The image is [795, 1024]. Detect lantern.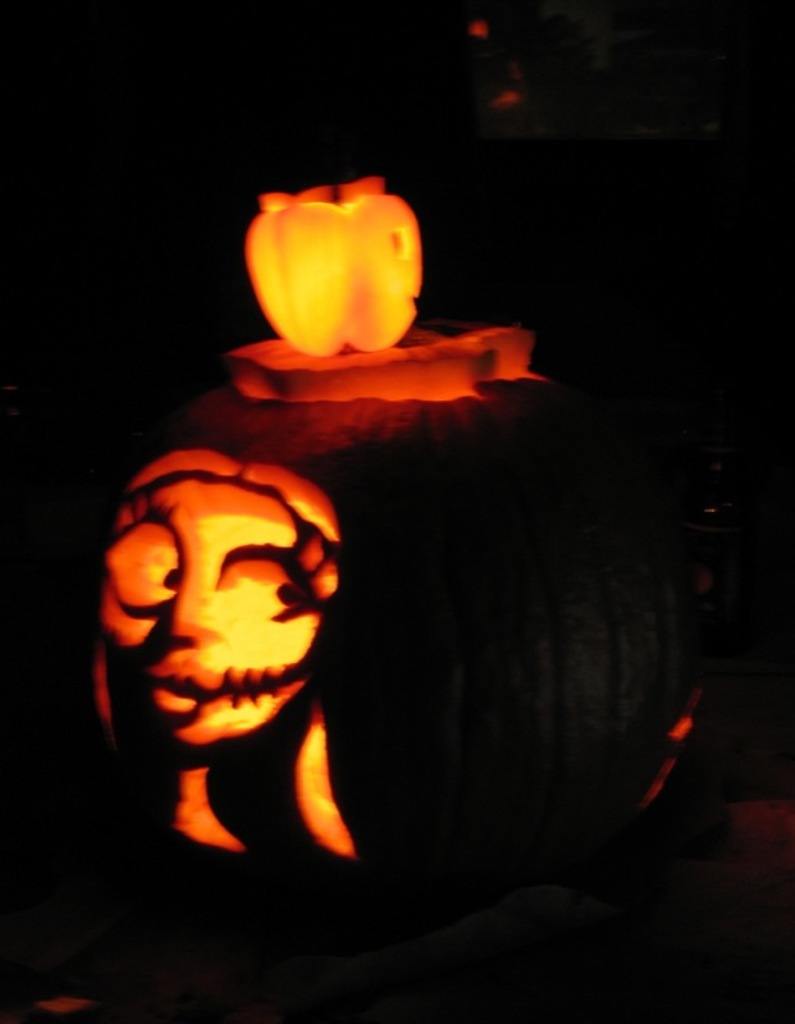
Detection: 87 324 694 951.
